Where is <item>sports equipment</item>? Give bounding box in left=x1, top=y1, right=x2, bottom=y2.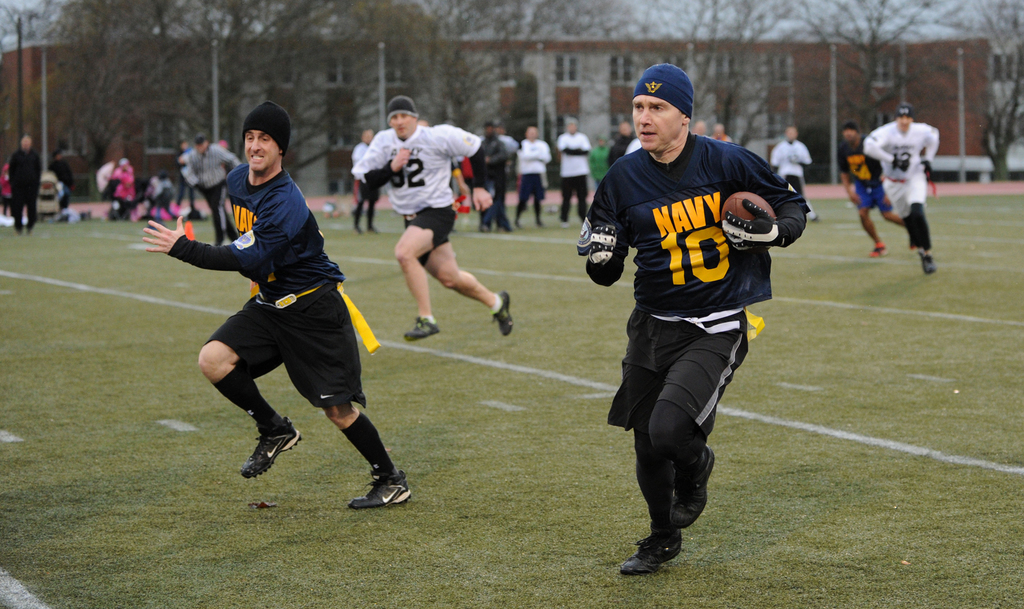
left=585, top=221, right=615, bottom=267.
